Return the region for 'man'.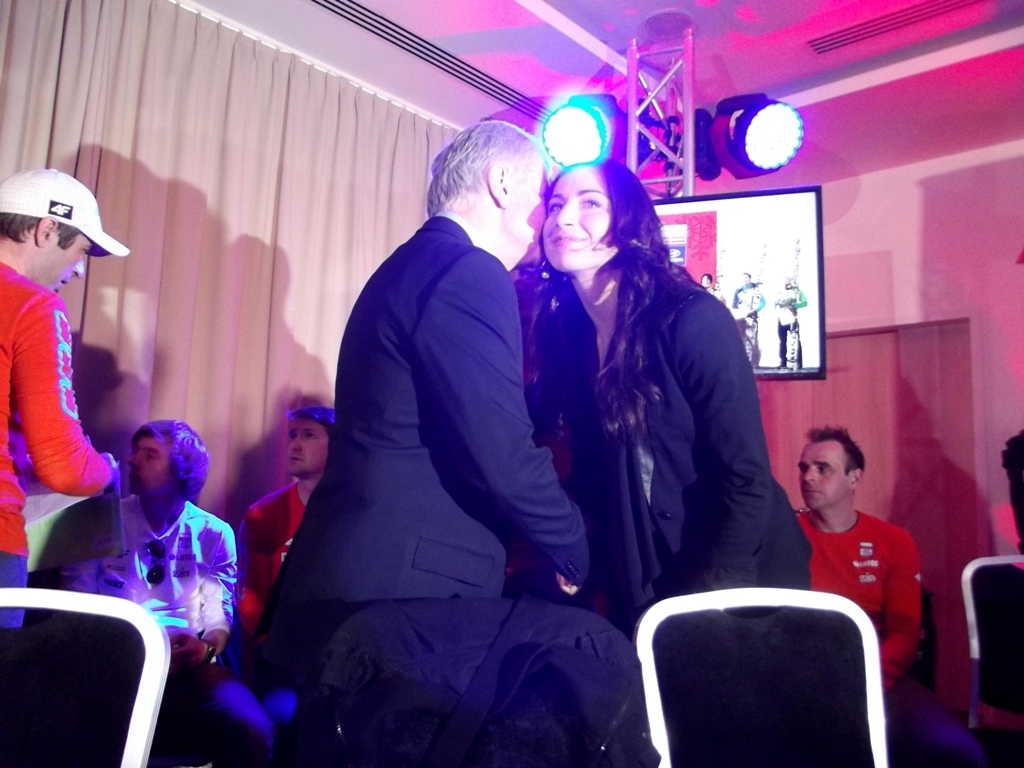
x1=0 y1=163 x2=132 y2=626.
